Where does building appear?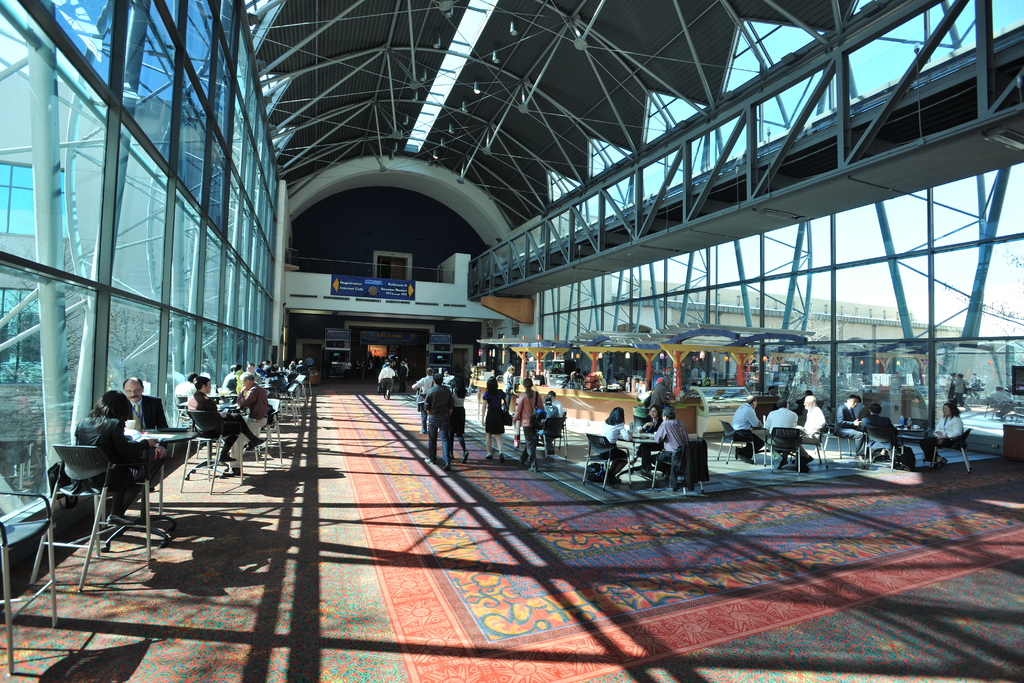
Appears at (left=0, top=0, right=1023, bottom=682).
